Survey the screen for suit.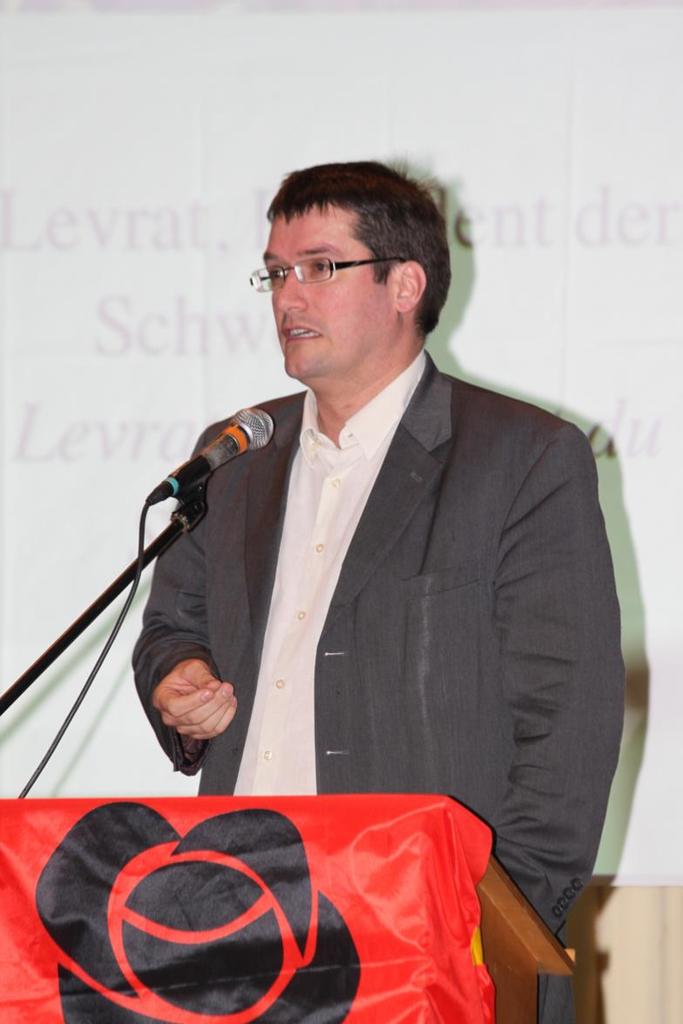
Survey found: (142, 278, 596, 918).
